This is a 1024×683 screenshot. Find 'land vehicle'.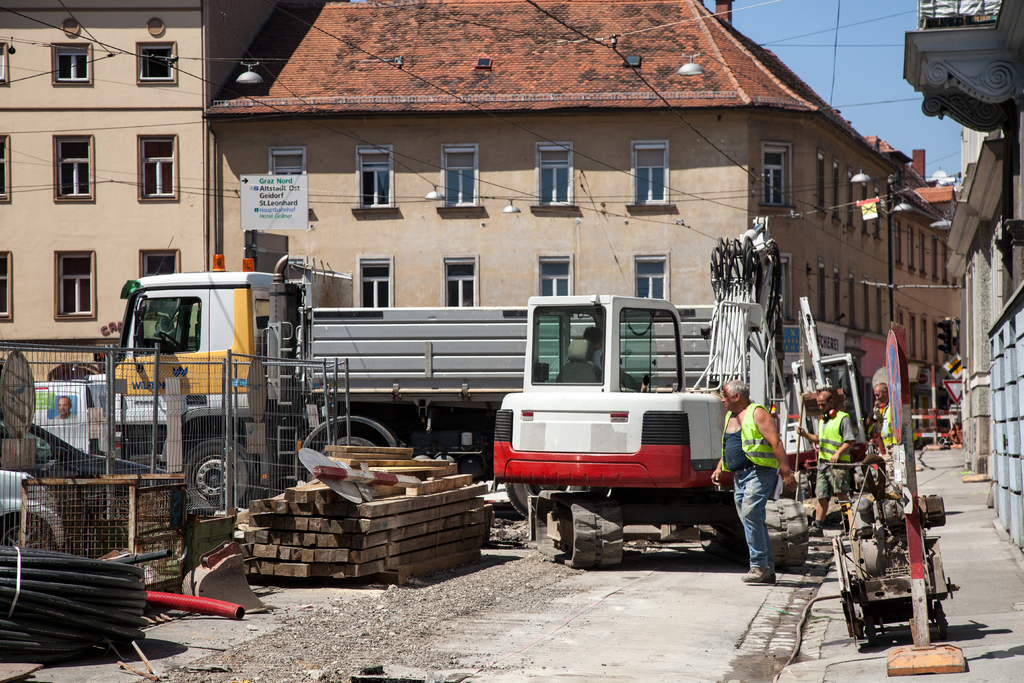
Bounding box: <box>0,470,63,552</box>.
